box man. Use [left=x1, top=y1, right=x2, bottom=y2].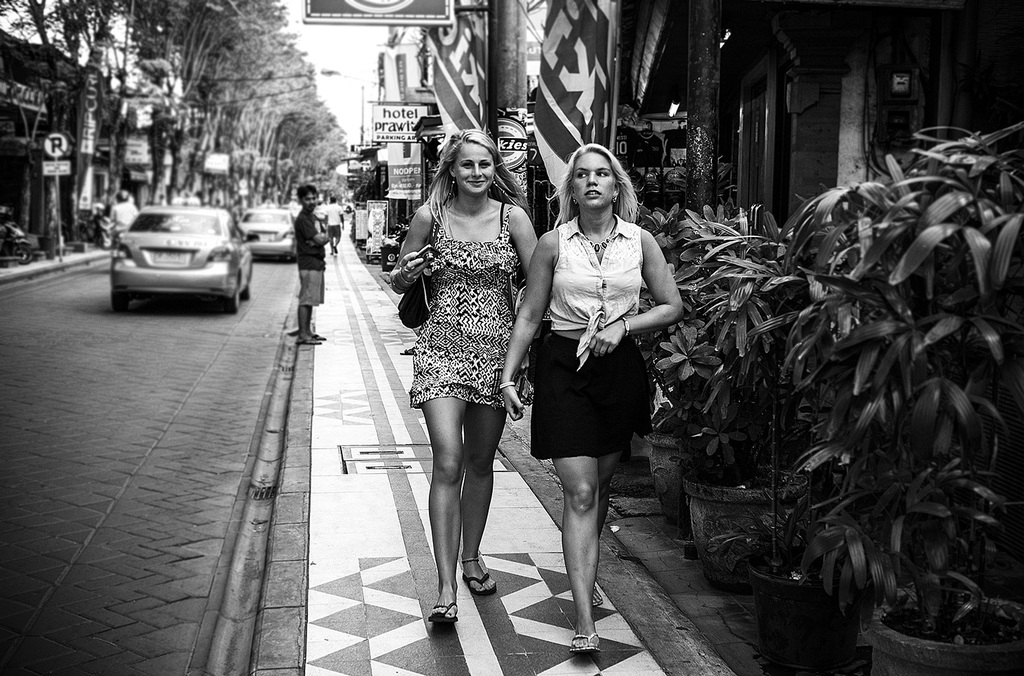
[left=273, top=181, right=328, bottom=313].
